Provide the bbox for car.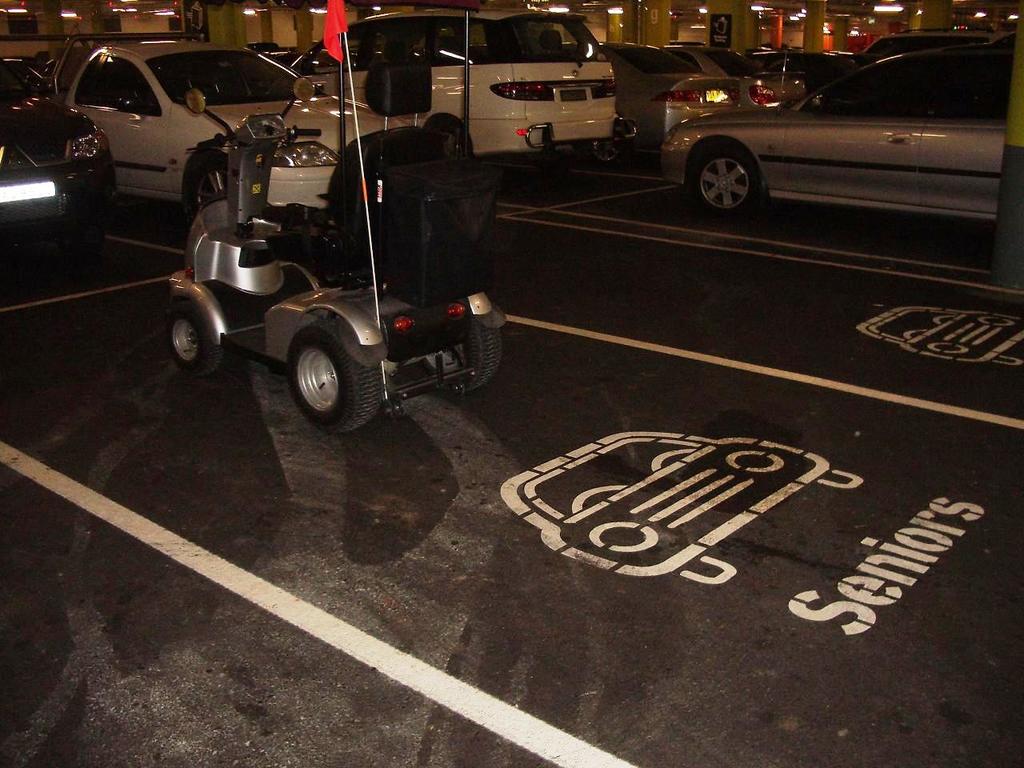
x1=601, y1=44, x2=773, y2=144.
